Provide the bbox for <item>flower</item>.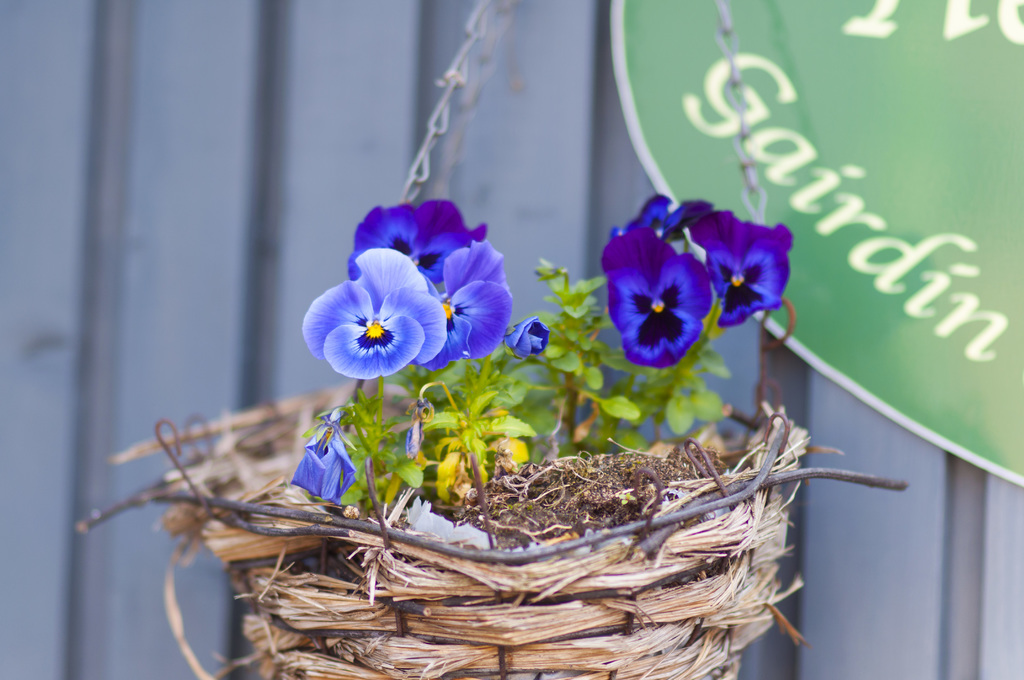
bbox=(602, 229, 714, 371).
